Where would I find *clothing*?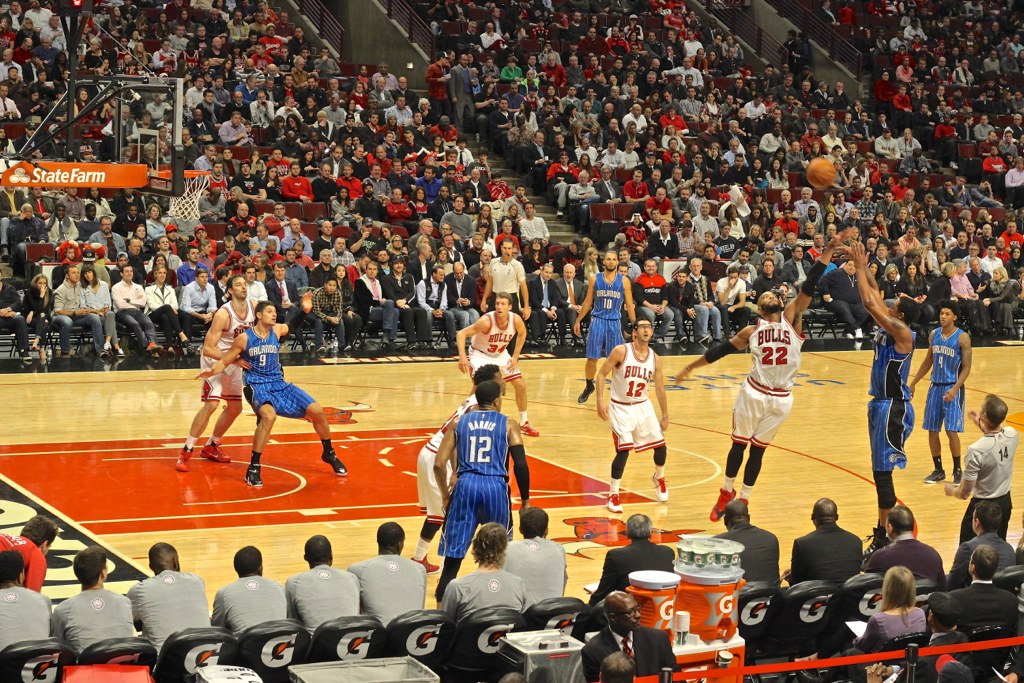
At select_region(0, 583, 54, 655).
